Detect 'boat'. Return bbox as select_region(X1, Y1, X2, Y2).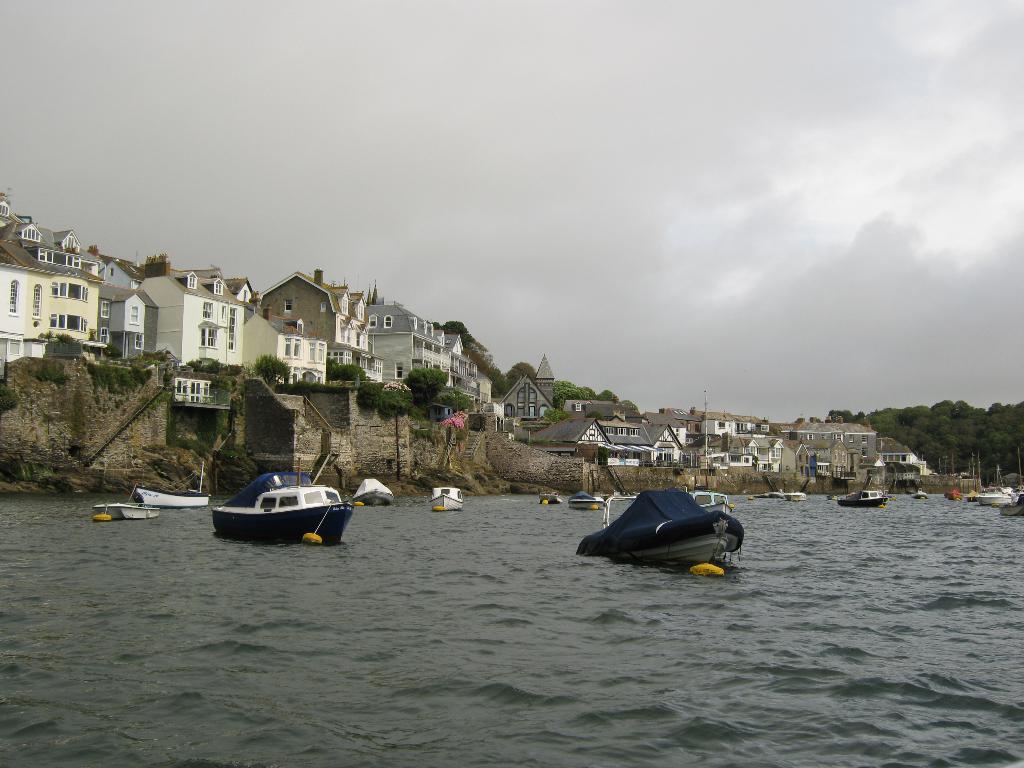
select_region(128, 482, 210, 508).
